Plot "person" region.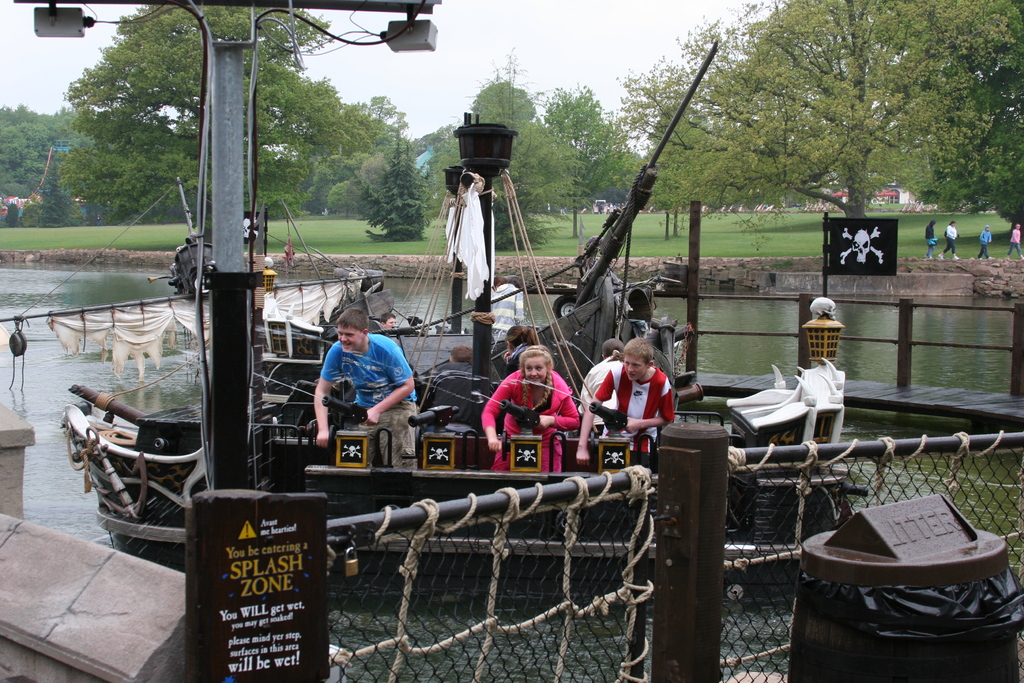
Plotted at x1=976 y1=226 x2=993 y2=260.
